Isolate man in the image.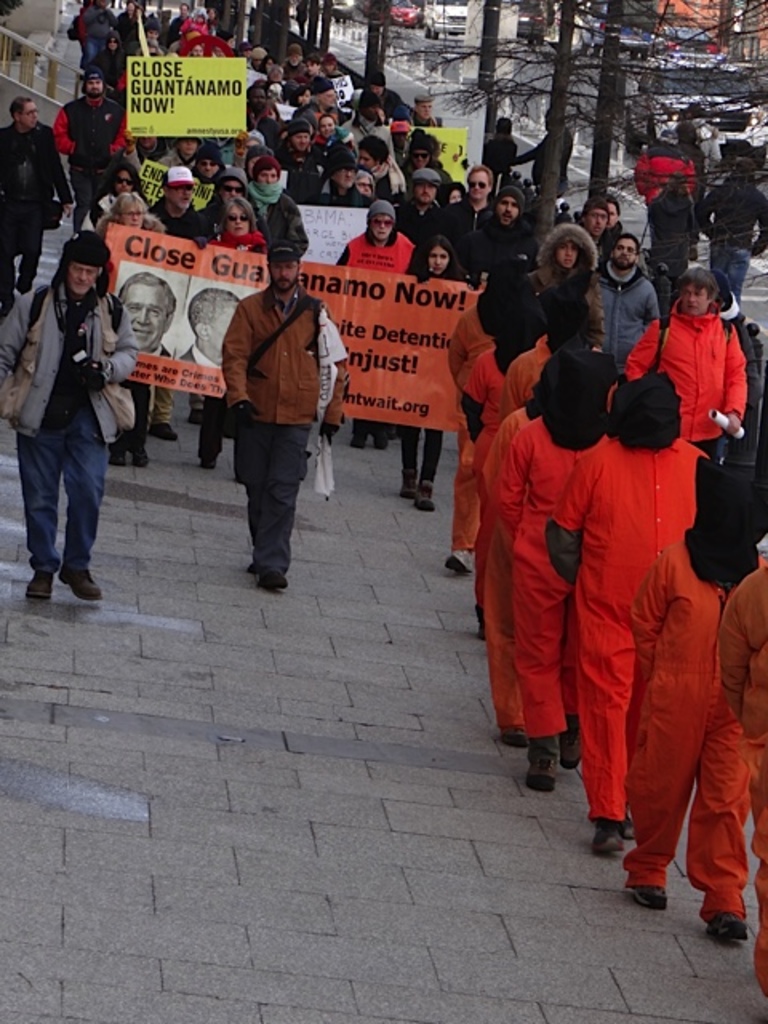
Isolated region: (528, 222, 597, 347).
